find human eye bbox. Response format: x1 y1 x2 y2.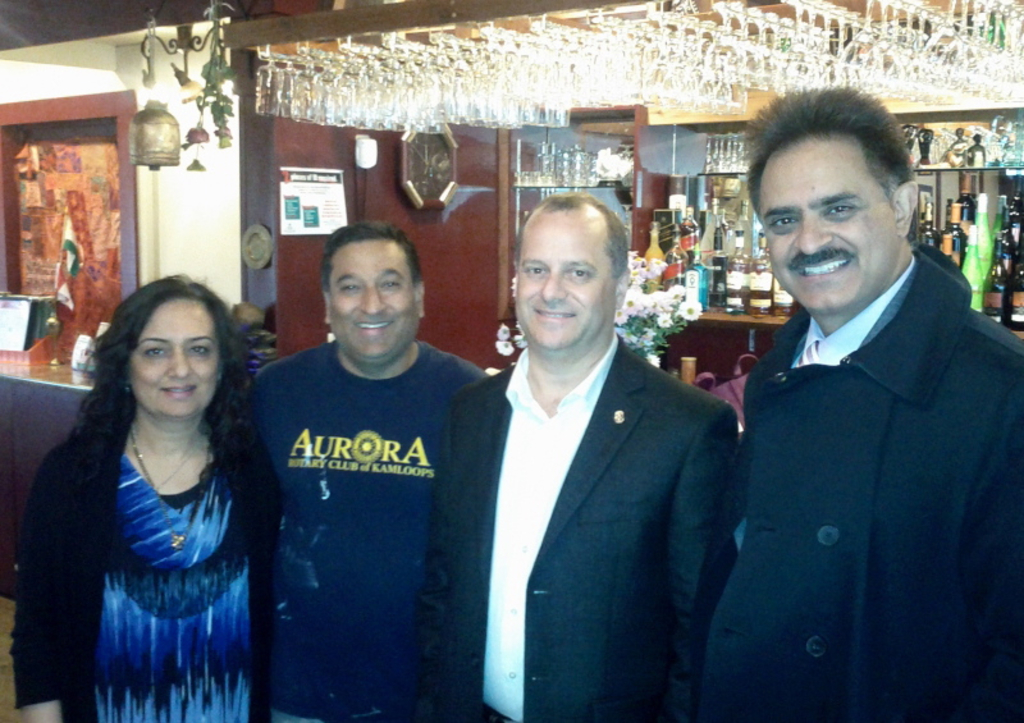
568 265 591 280.
